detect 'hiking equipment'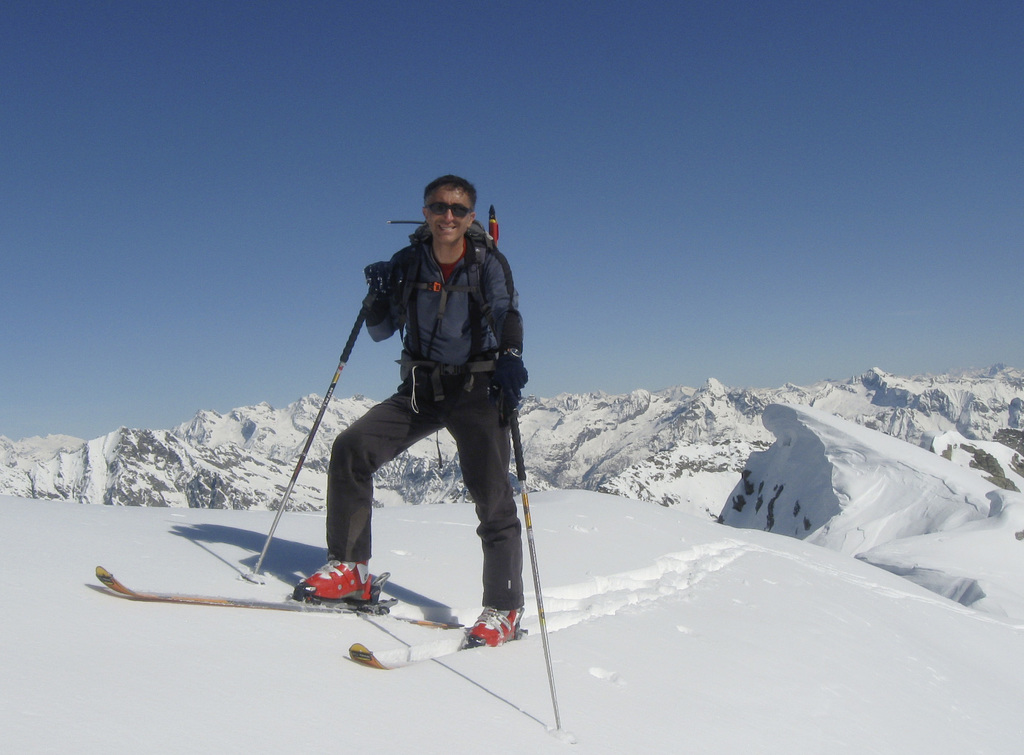
bbox(508, 402, 557, 729)
